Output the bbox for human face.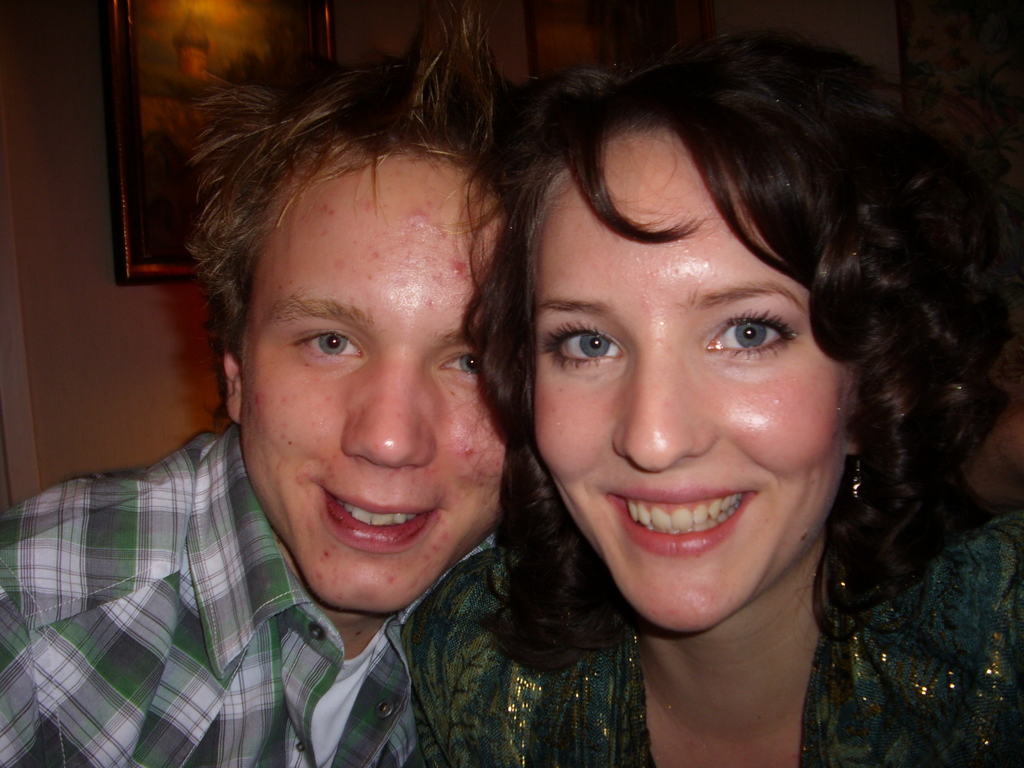
242, 164, 504, 614.
